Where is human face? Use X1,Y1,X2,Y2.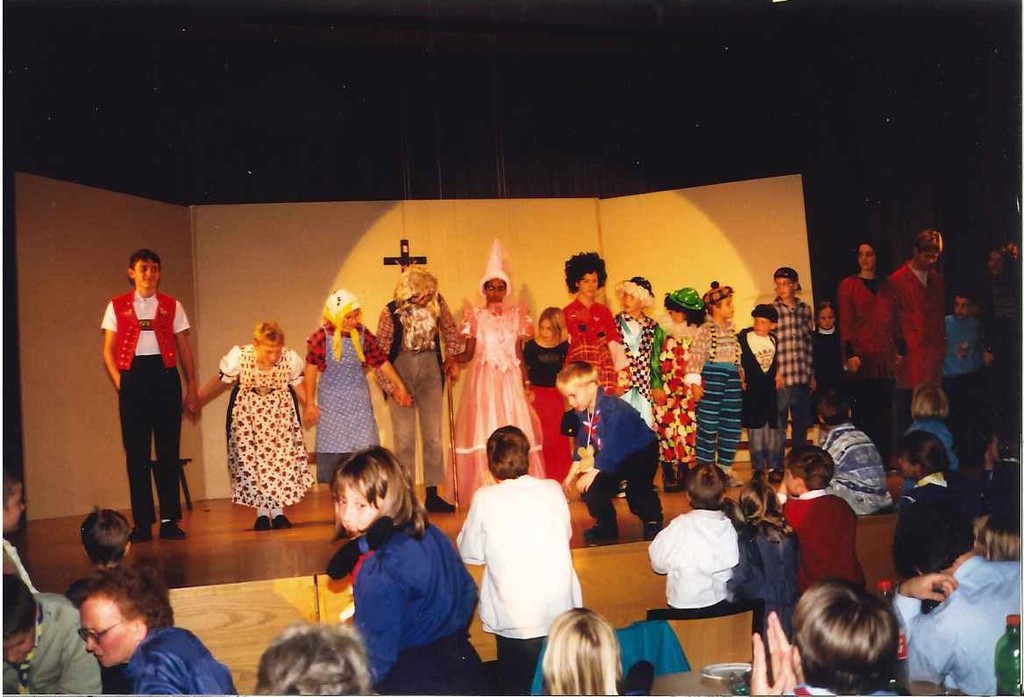
258,343,281,365.
